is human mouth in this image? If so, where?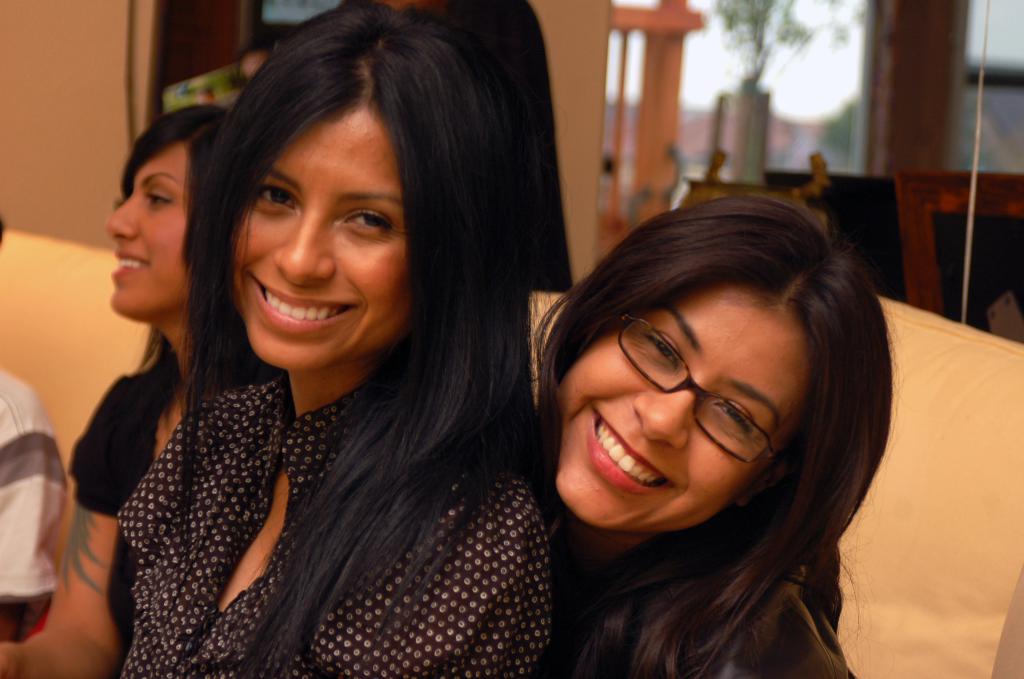
Yes, at {"left": 250, "top": 273, "right": 360, "bottom": 331}.
